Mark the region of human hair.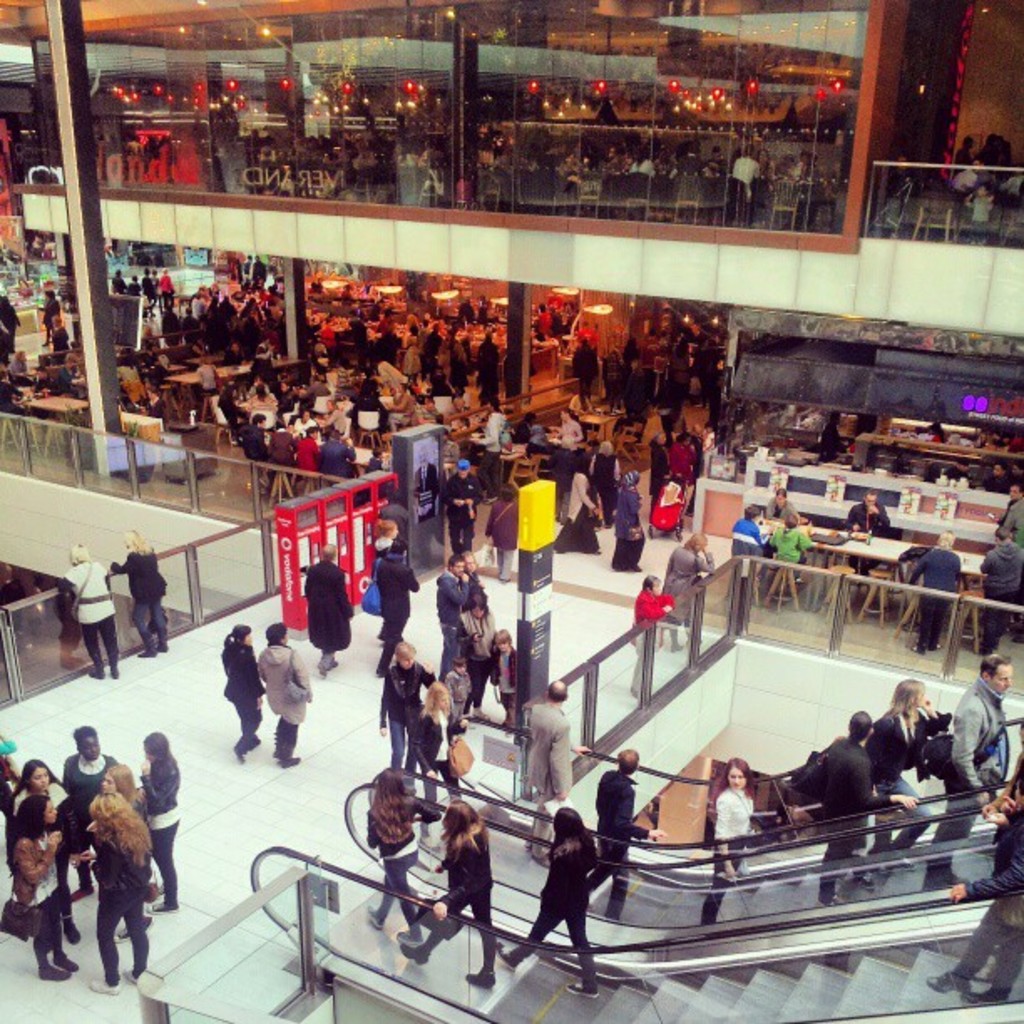
Region: select_region(448, 549, 465, 567).
